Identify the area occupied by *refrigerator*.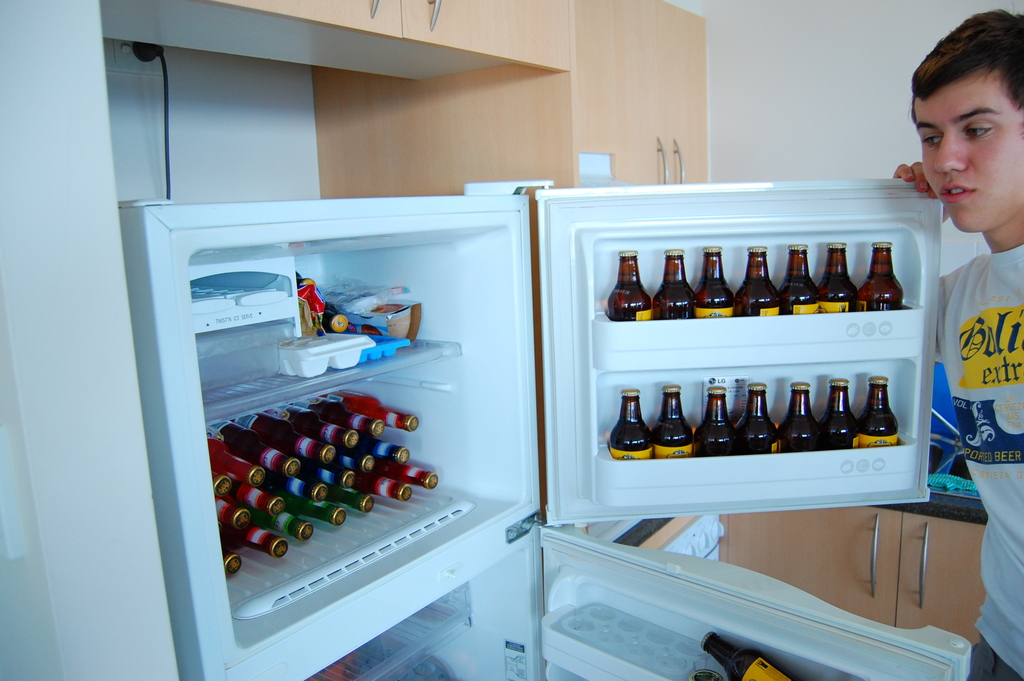
Area: region(123, 181, 971, 676).
